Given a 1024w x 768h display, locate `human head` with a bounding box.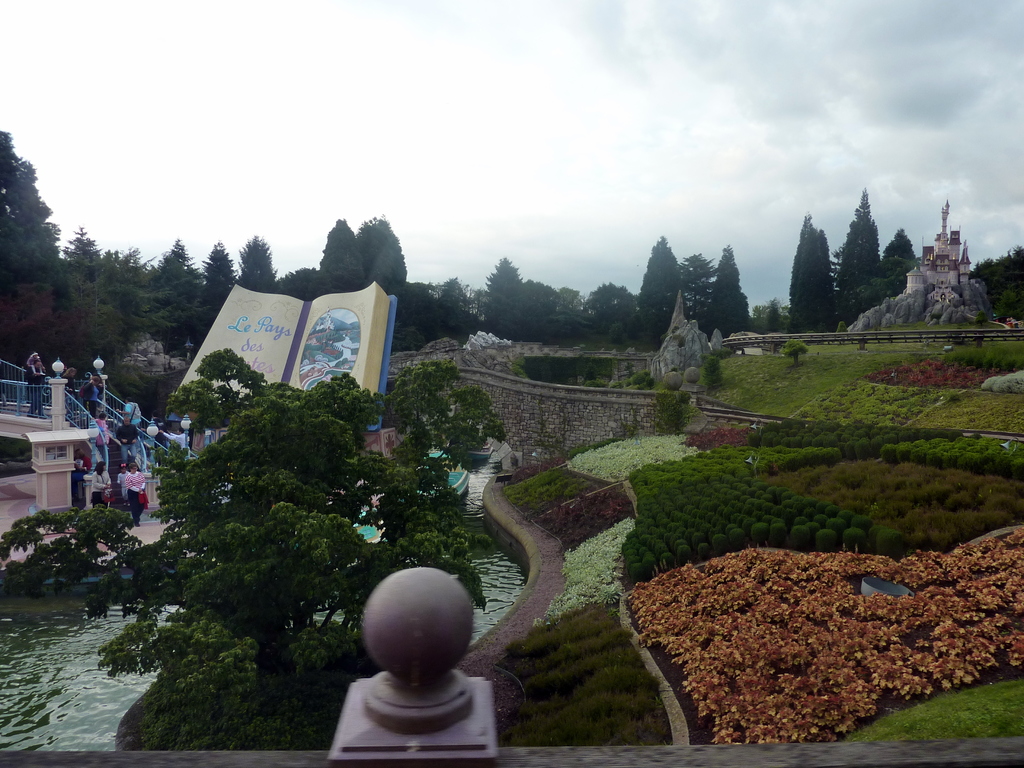
Located: box(129, 462, 140, 472).
